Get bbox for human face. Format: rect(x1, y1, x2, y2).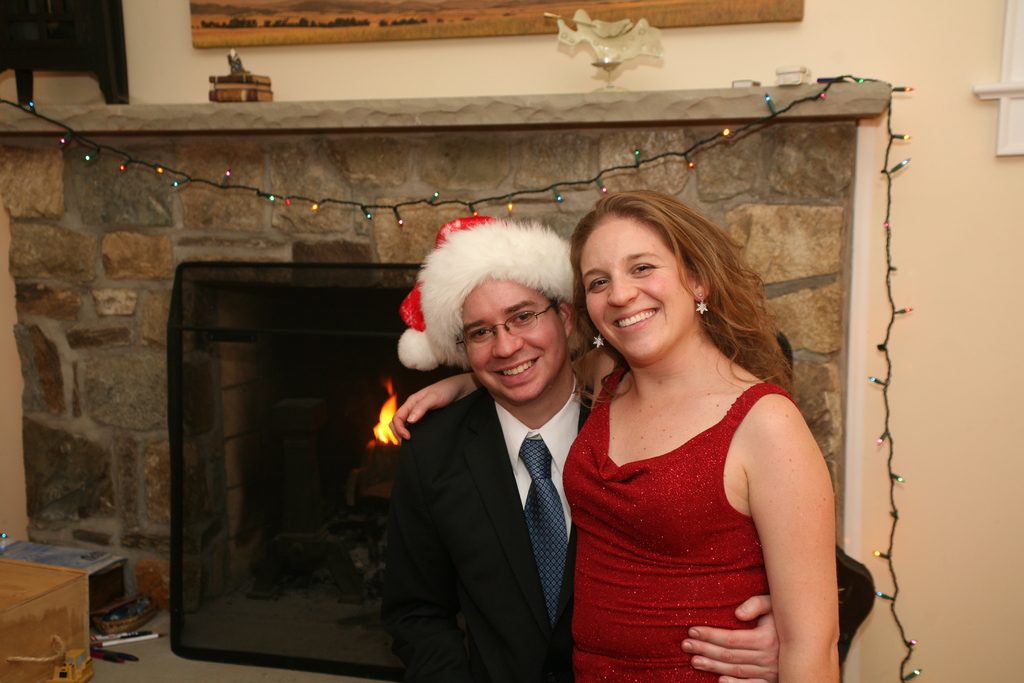
rect(467, 279, 564, 399).
